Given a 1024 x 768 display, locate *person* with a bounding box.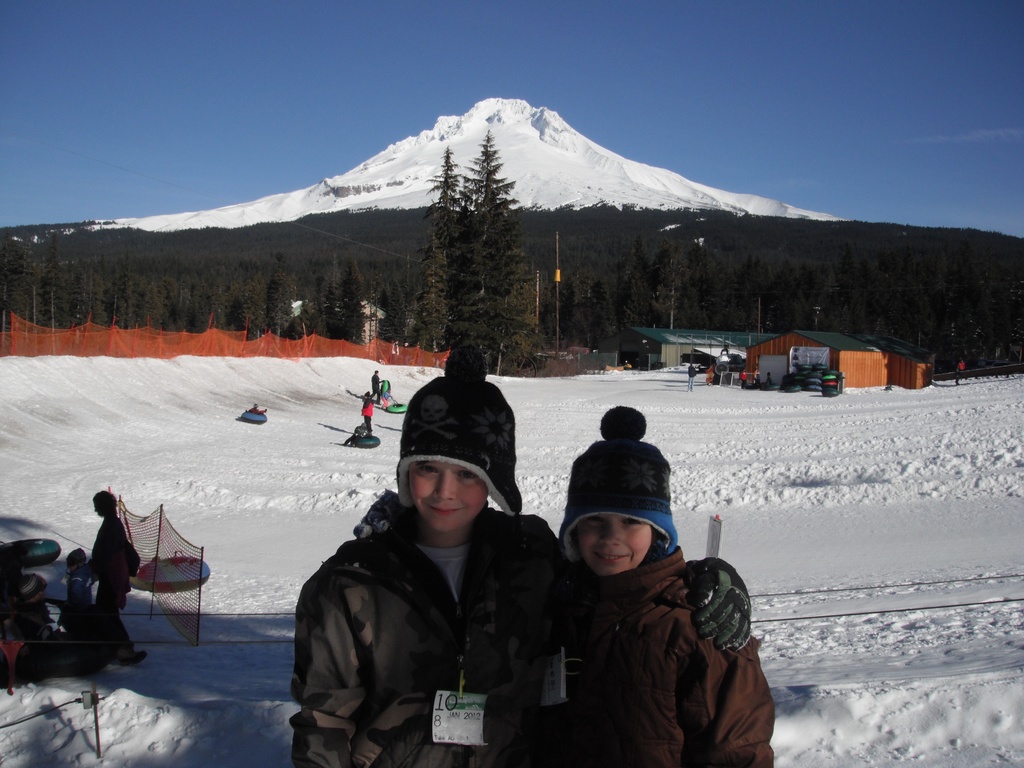
Located: [76,491,141,662].
